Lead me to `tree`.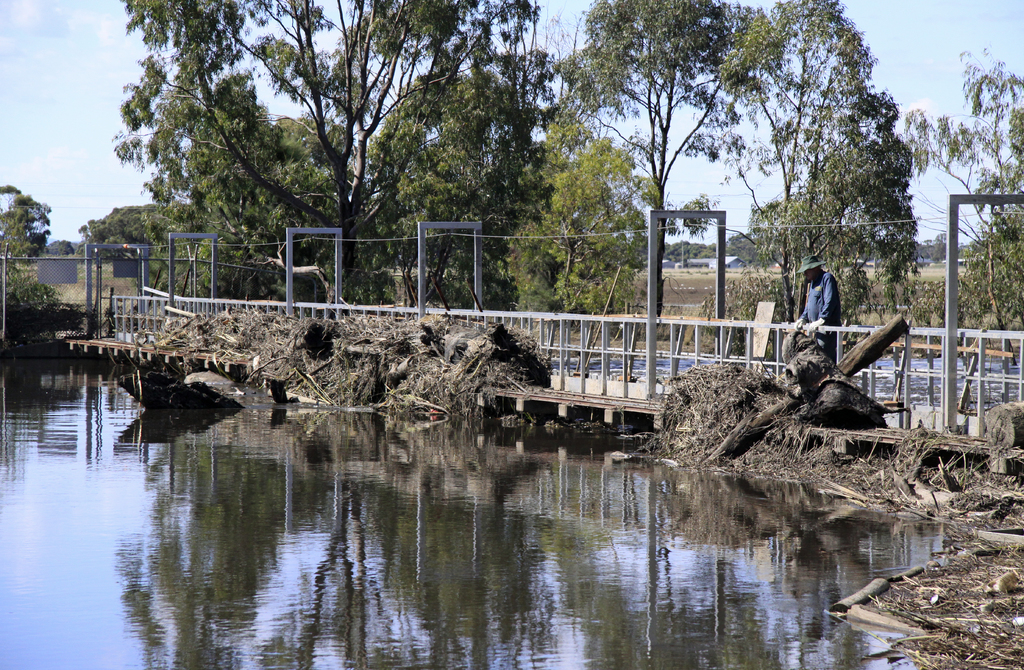
Lead to [x1=0, y1=181, x2=49, y2=229].
